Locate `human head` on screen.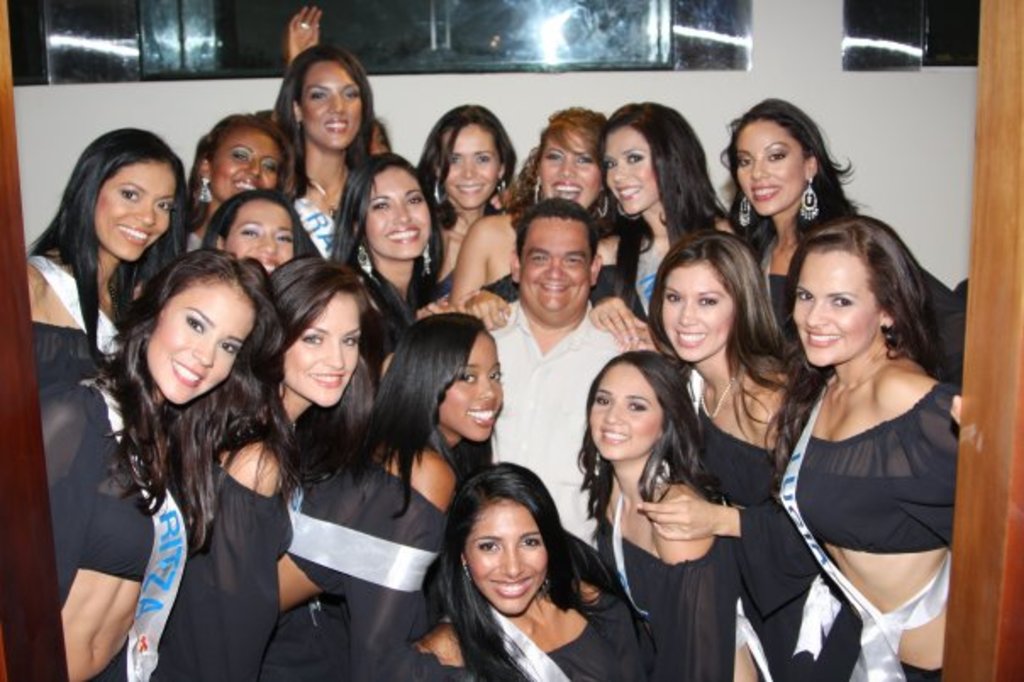
On screen at l=448, t=475, r=566, b=623.
